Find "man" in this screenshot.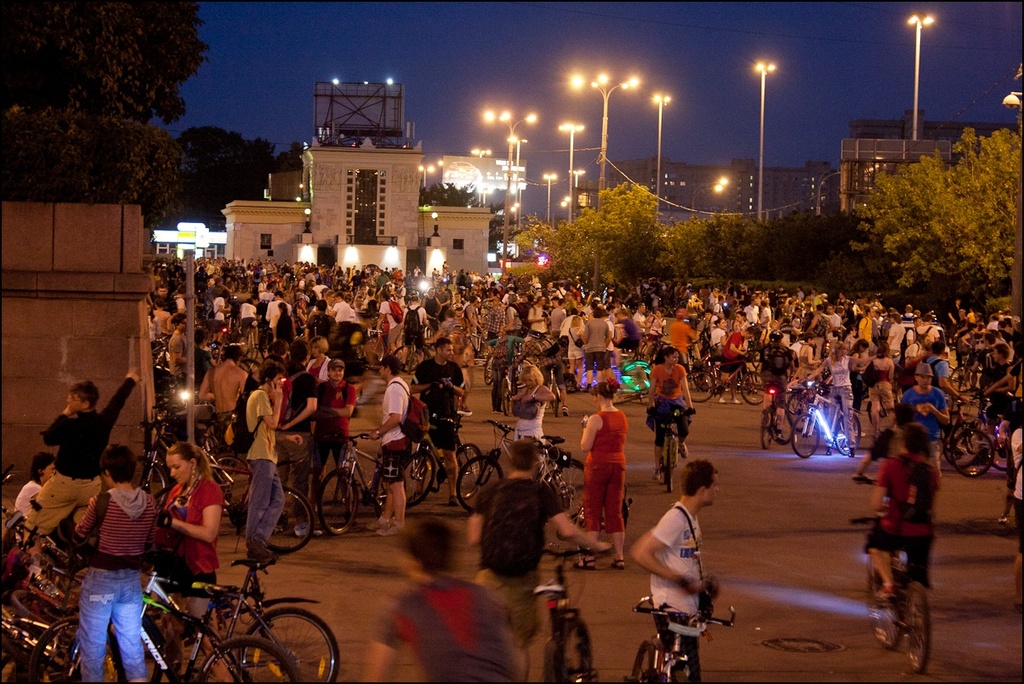
The bounding box for "man" is 862 424 942 649.
